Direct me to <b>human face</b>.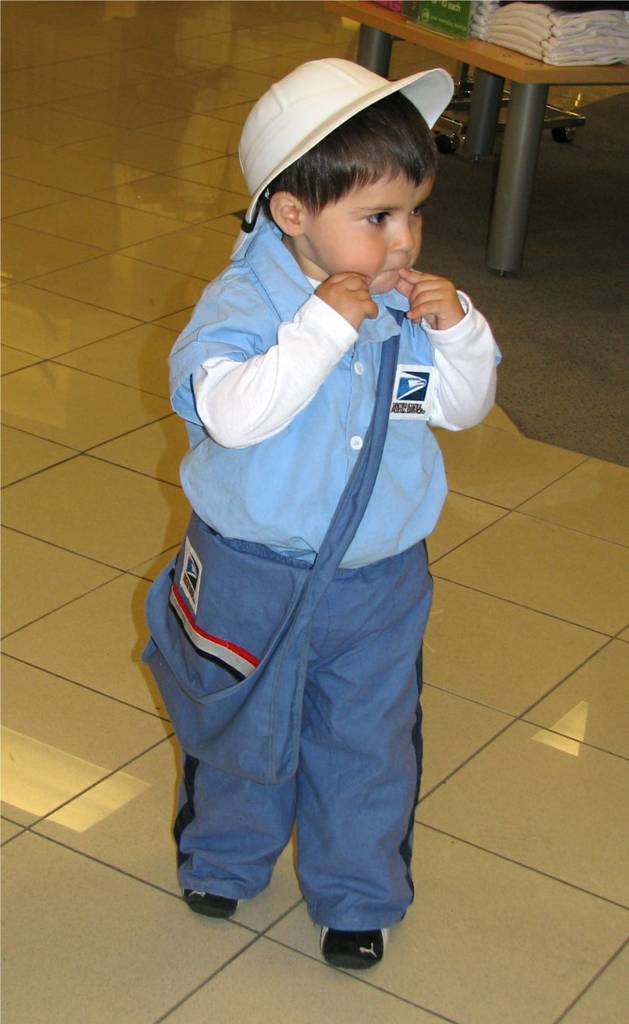
Direction: bbox(304, 165, 437, 294).
